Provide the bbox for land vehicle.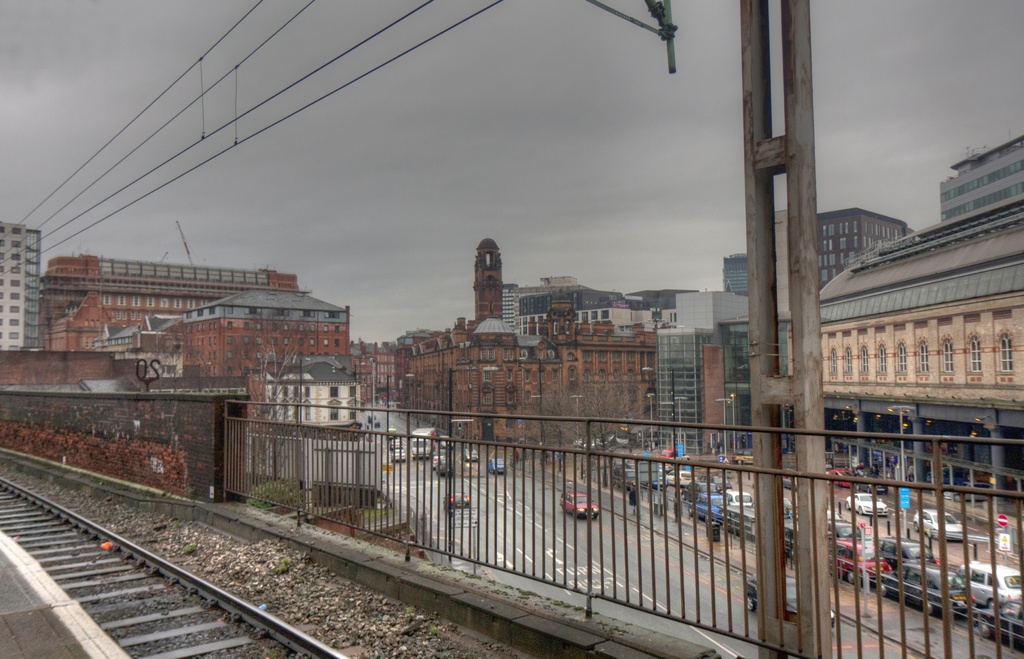
box(588, 435, 609, 450).
